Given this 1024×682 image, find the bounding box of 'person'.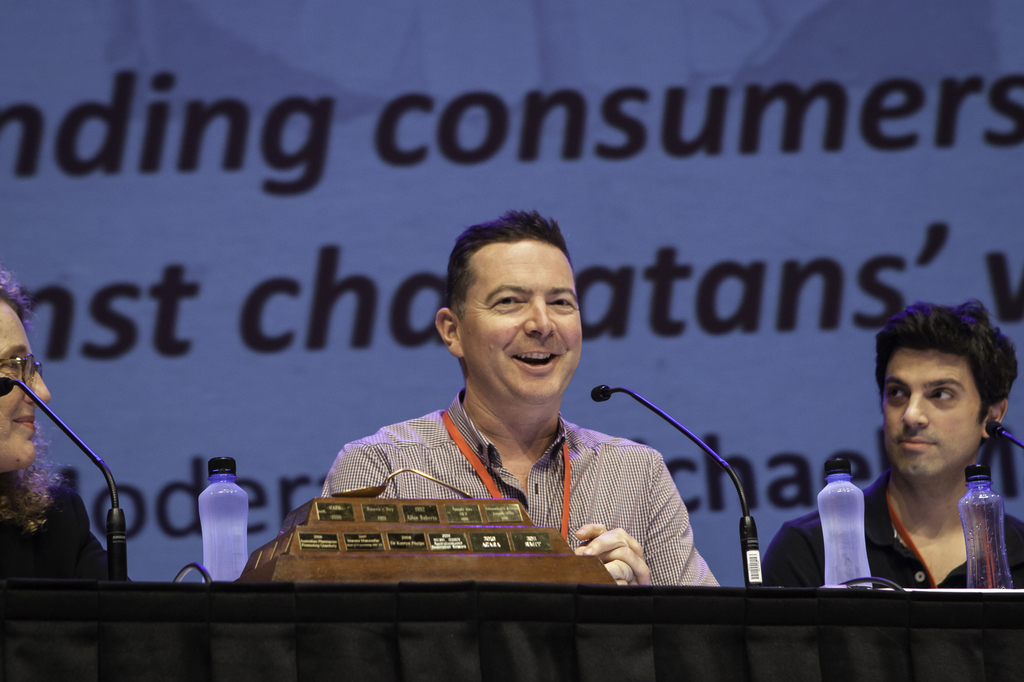
detection(745, 299, 1023, 587).
